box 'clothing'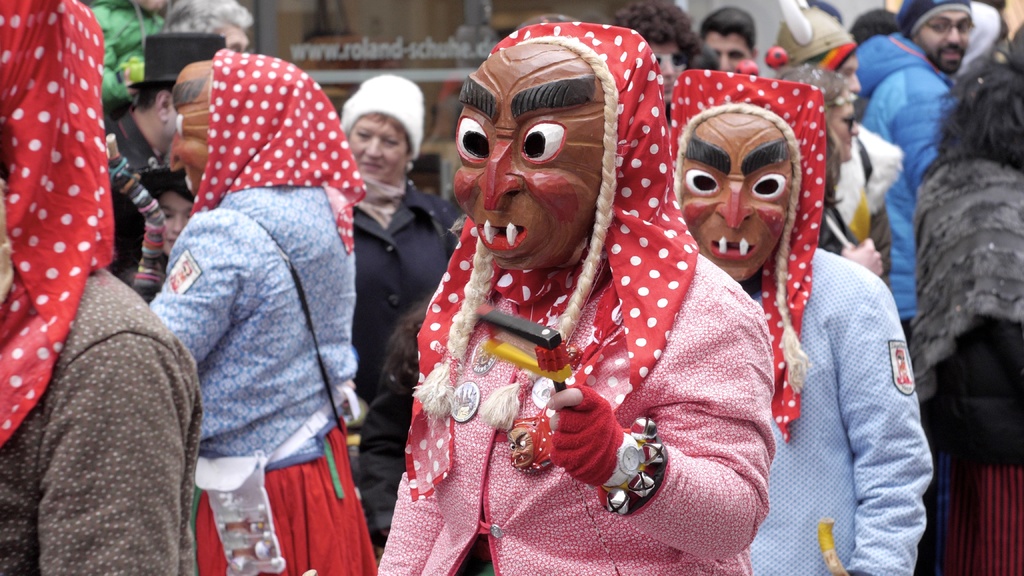
138, 65, 372, 547
